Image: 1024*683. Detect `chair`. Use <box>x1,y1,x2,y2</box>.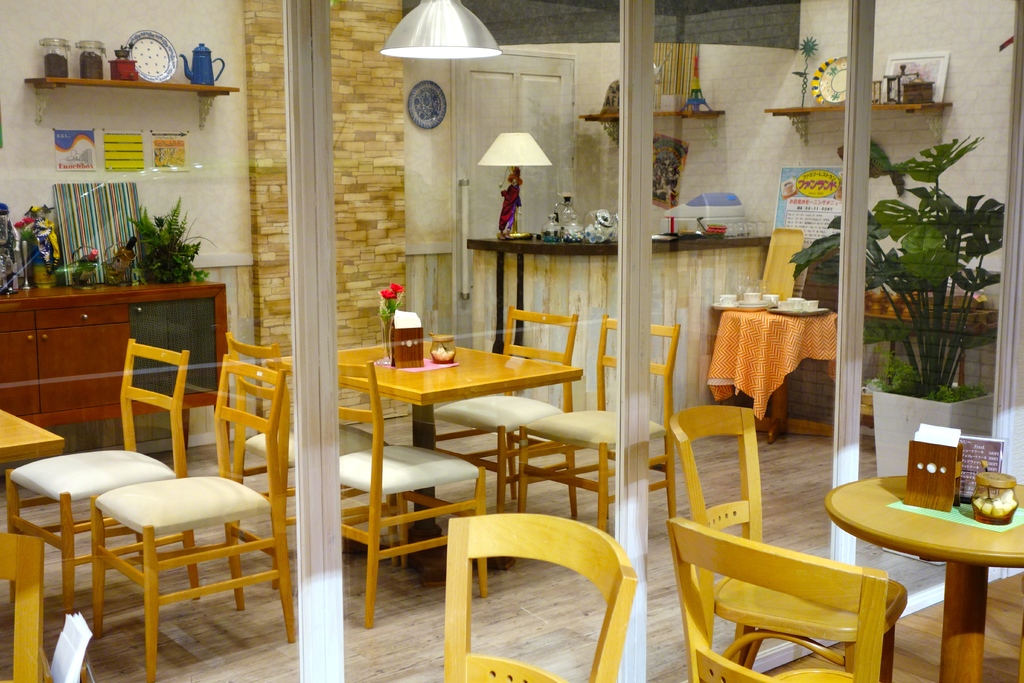
<box>520,315,675,519</box>.
